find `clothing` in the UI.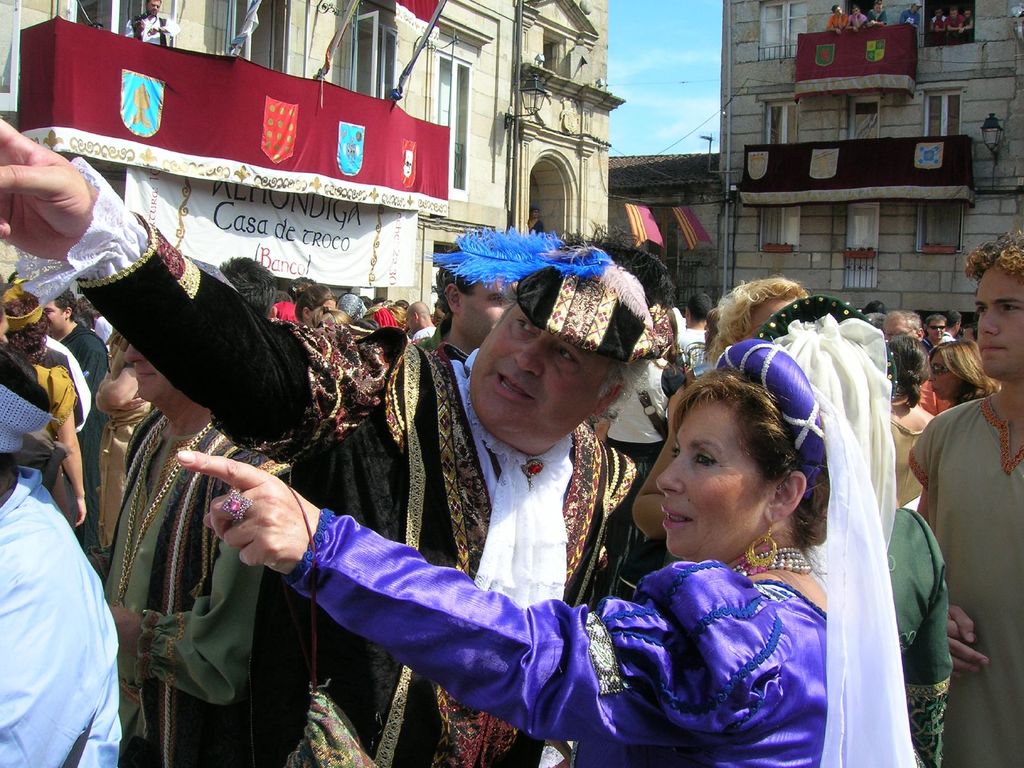
UI element at x1=876, y1=500, x2=954, y2=767.
